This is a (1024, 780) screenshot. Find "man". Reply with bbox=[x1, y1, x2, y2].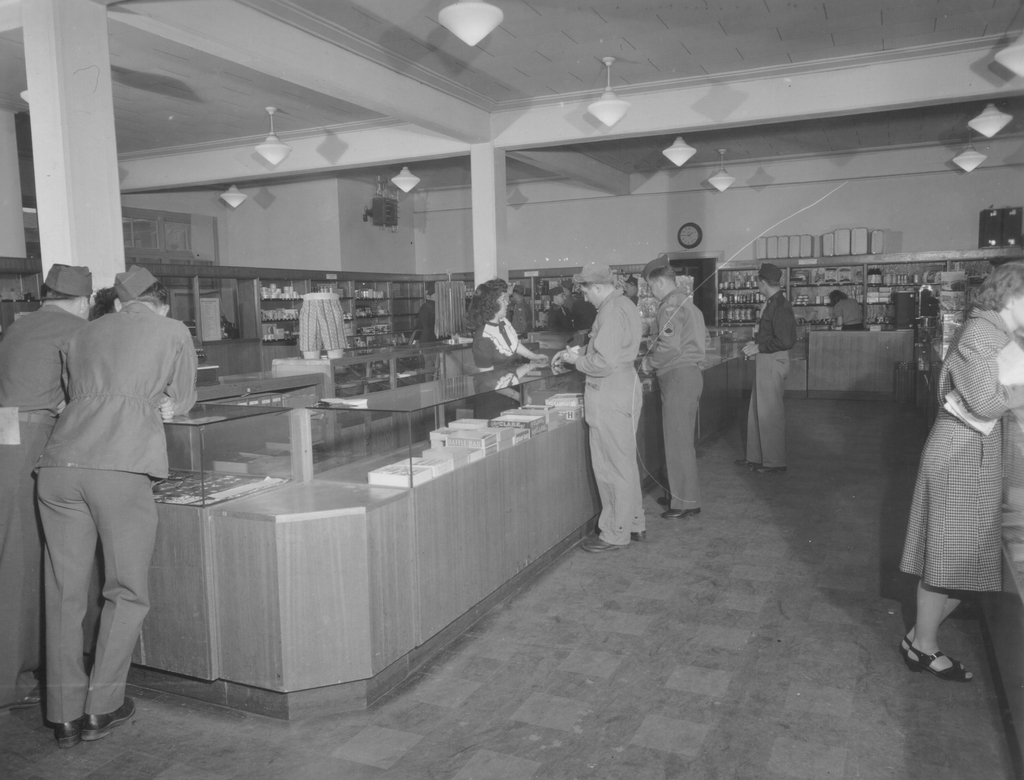
bbox=[733, 262, 796, 476].
